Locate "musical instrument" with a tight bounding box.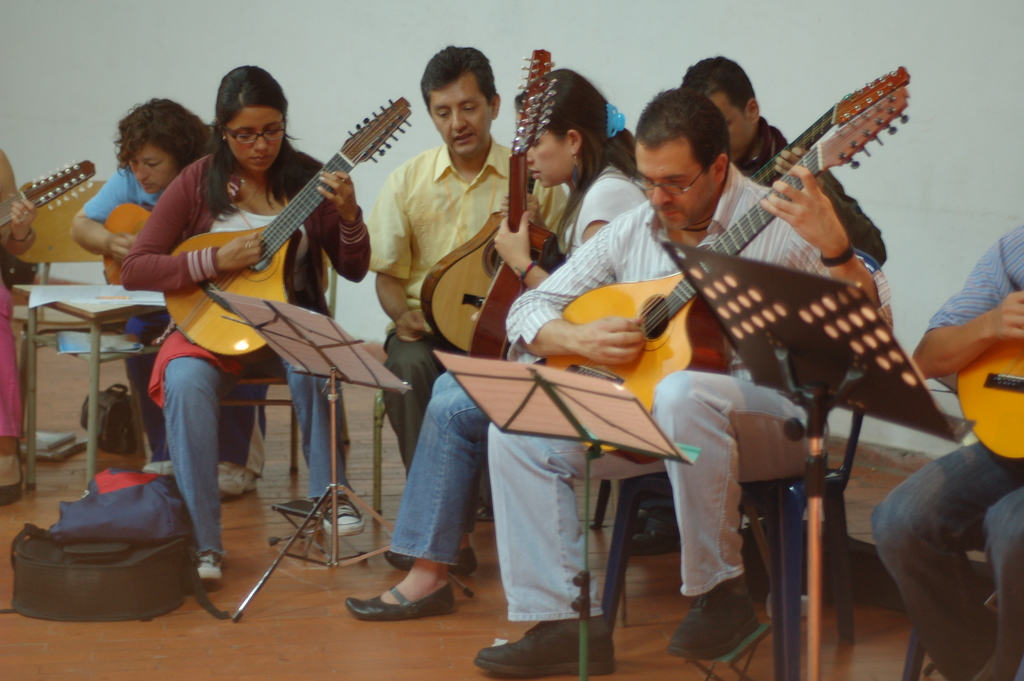
crop(136, 86, 420, 360).
